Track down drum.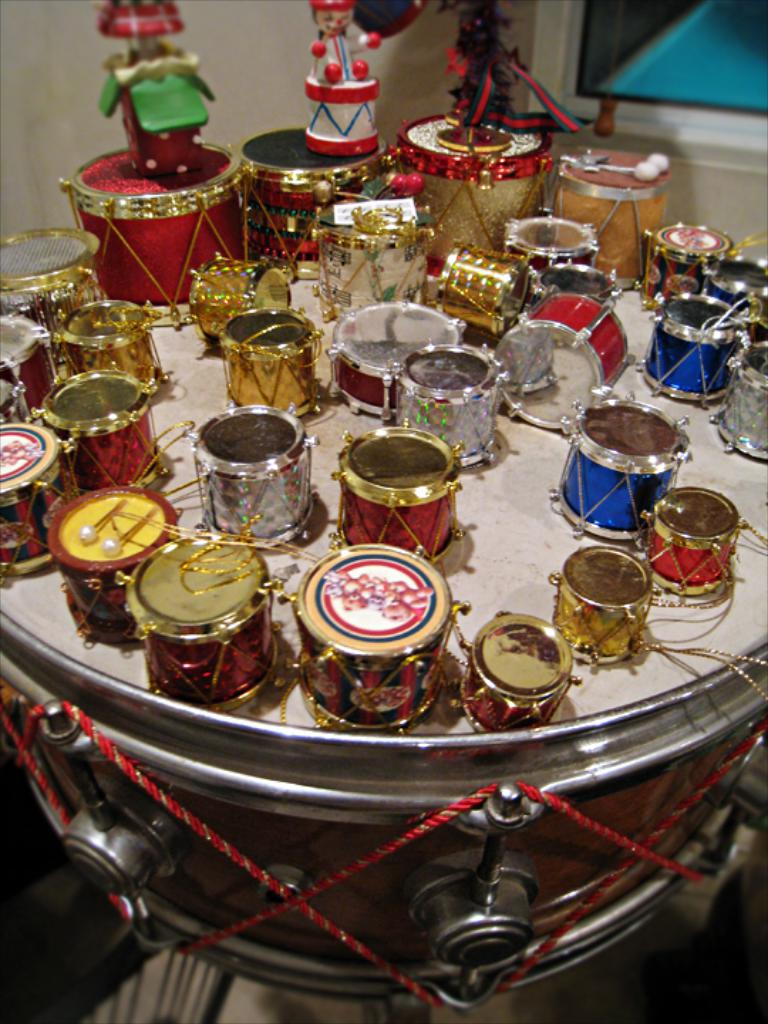
Tracked to (left=461, top=613, right=577, bottom=728).
